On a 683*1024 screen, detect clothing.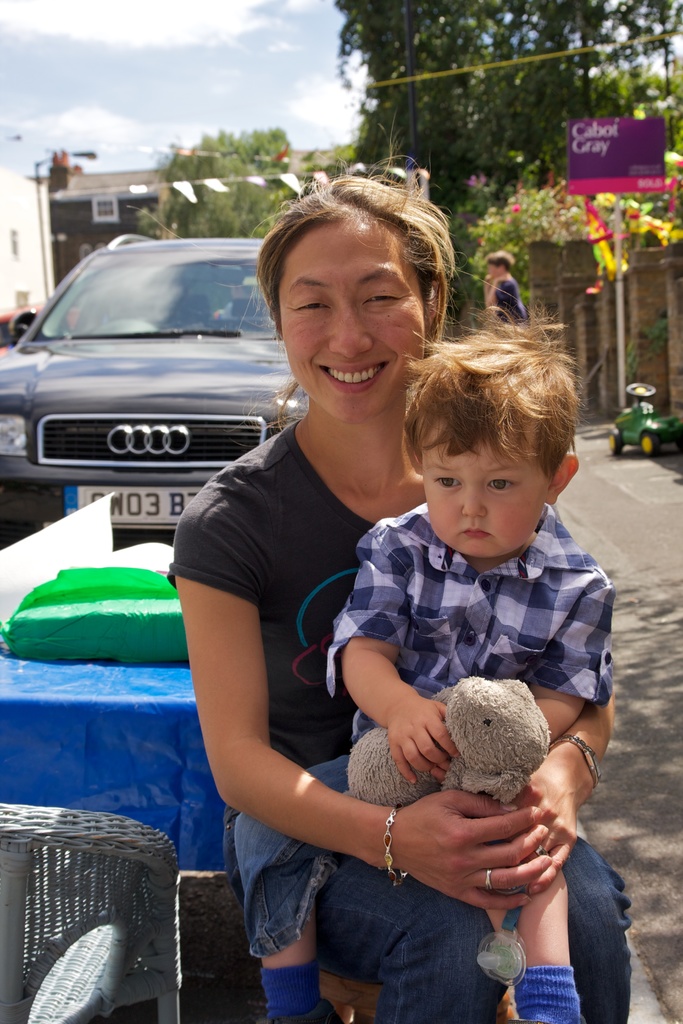
Rect(513, 965, 583, 1023).
